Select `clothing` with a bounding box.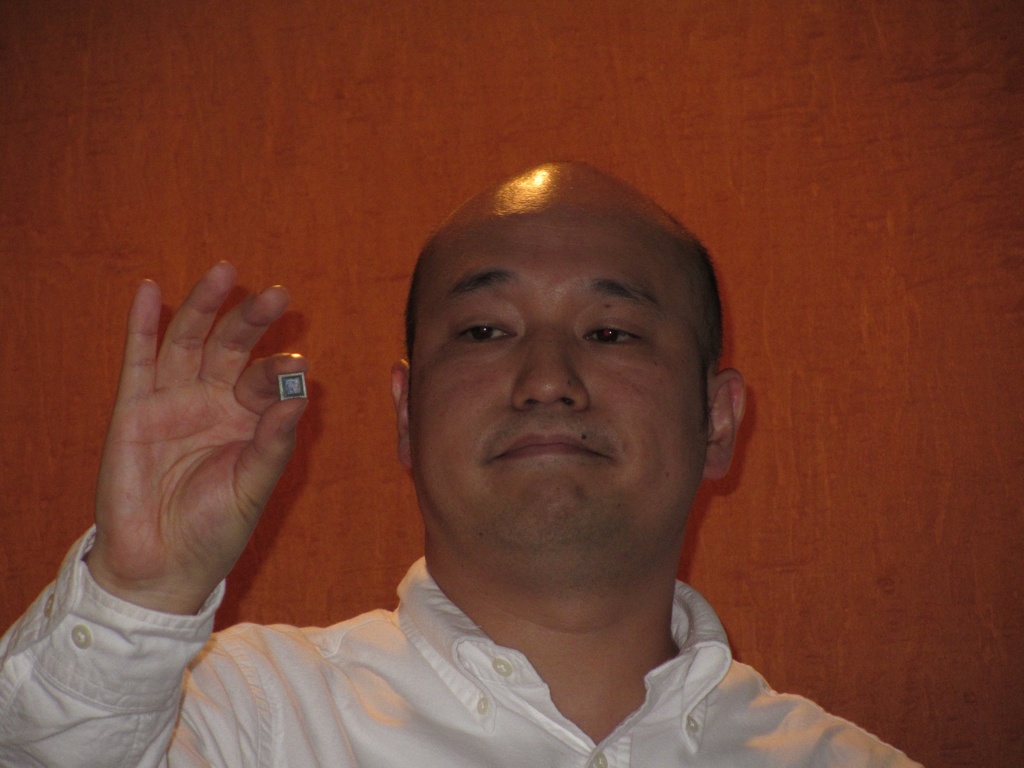
detection(0, 500, 953, 767).
